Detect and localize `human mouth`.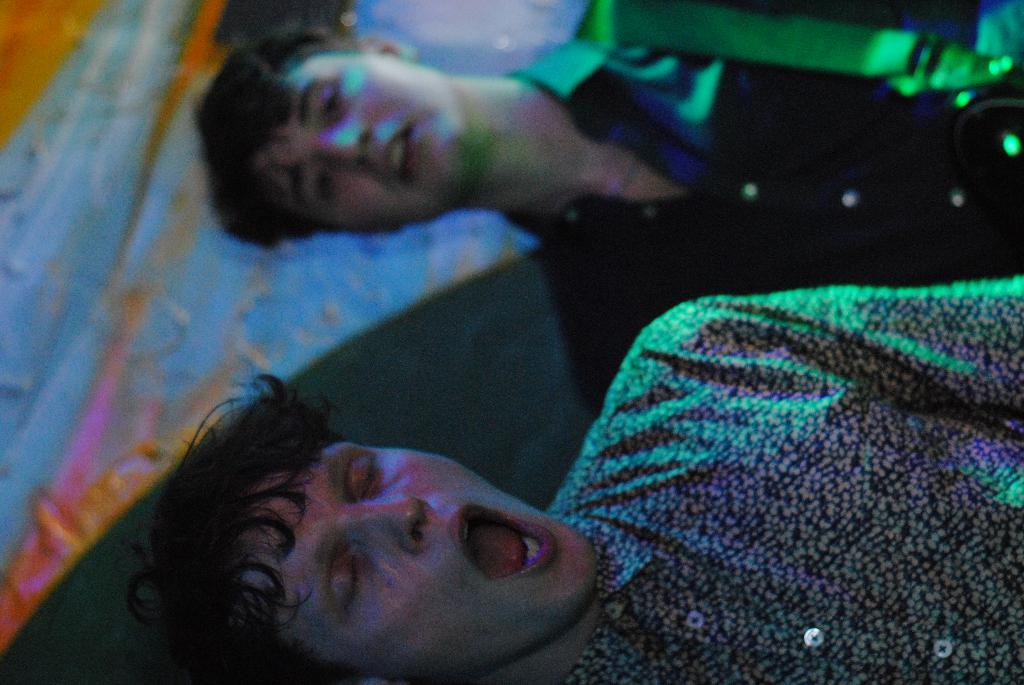
Localized at 448,501,559,583.
